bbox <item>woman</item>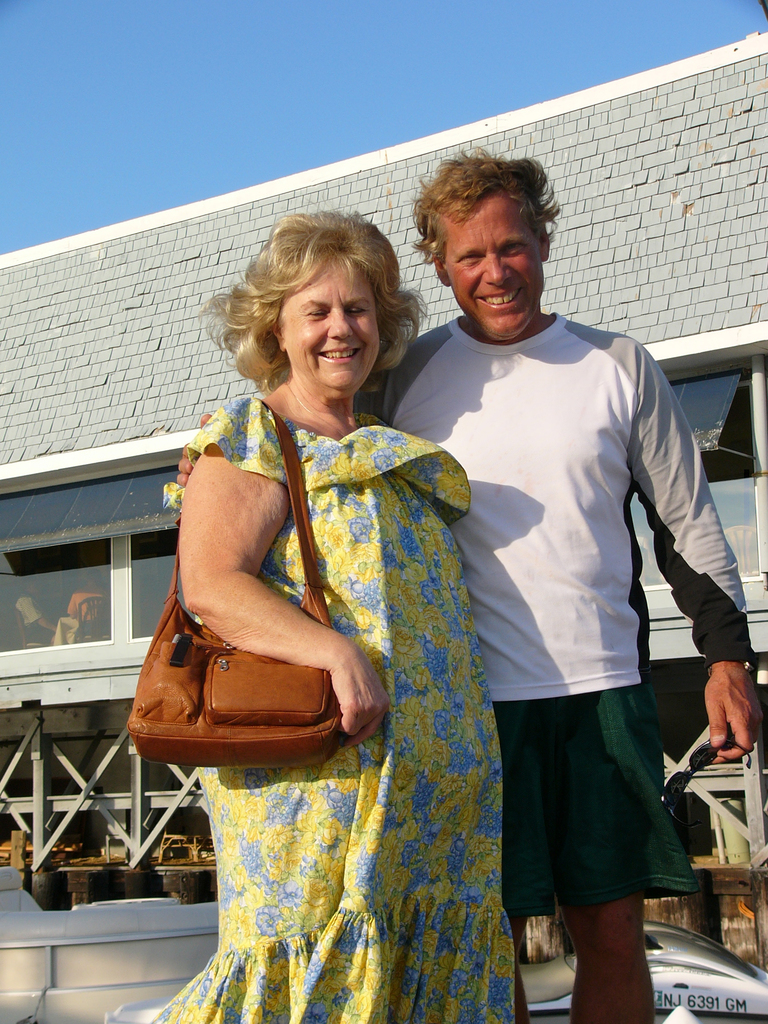
bbox(156, 213, 519, 1023)
